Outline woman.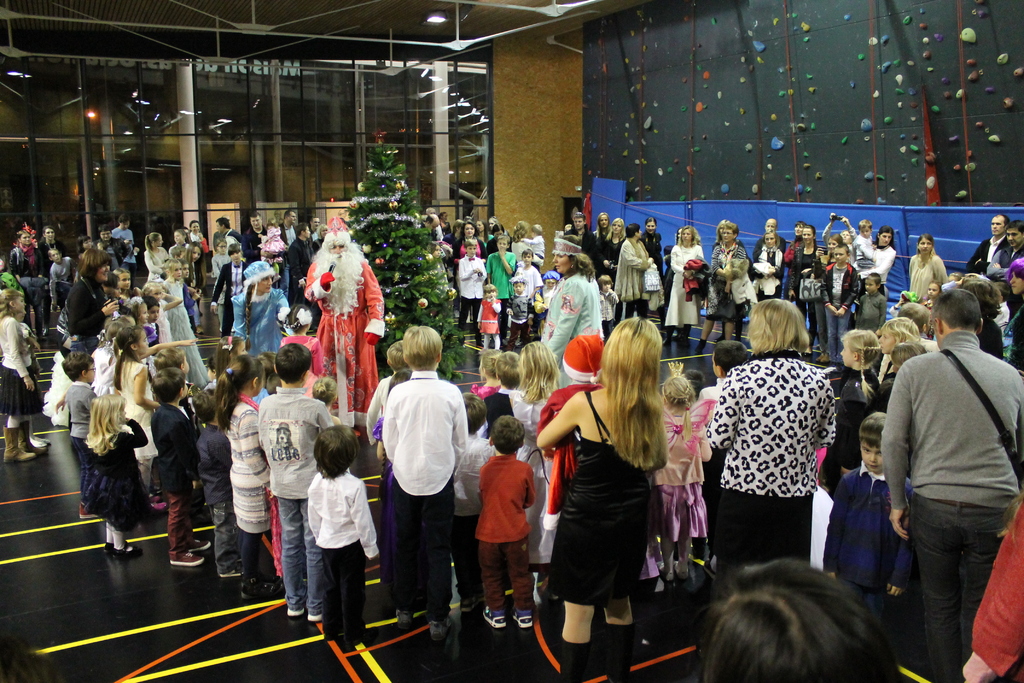
Outline: bbox(785, 224, 822, 350).
